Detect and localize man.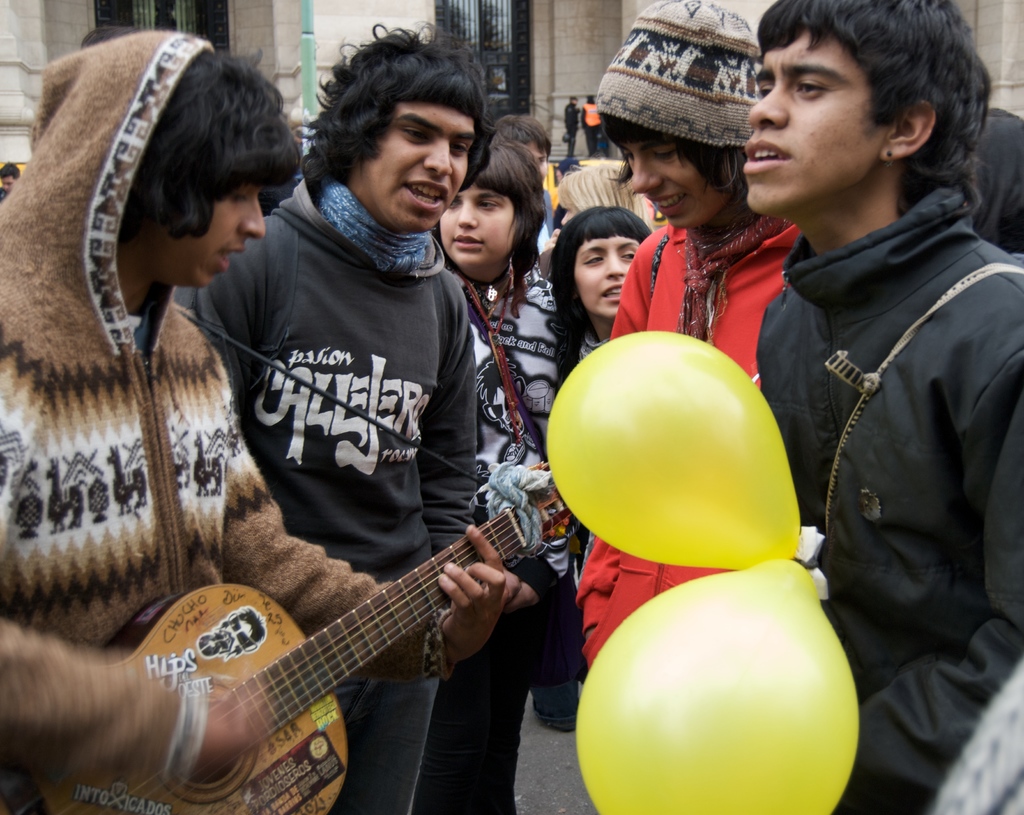
Localized at x1=744, y1=0, x2=1023, y2=814.
